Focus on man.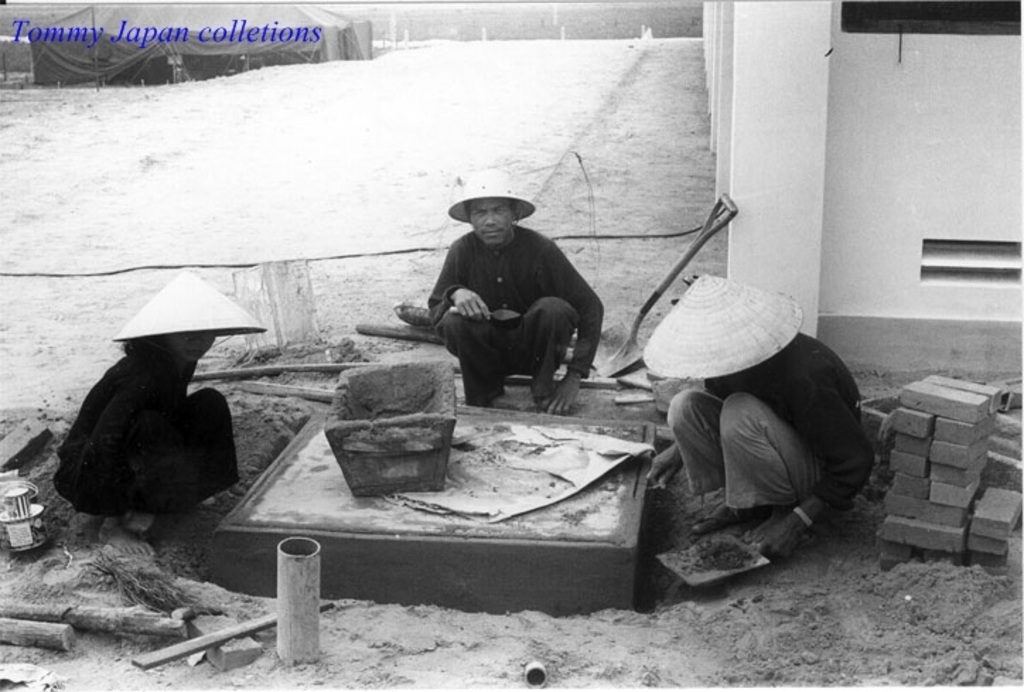
Focused at l=641, t=267, r=870, b=553.
